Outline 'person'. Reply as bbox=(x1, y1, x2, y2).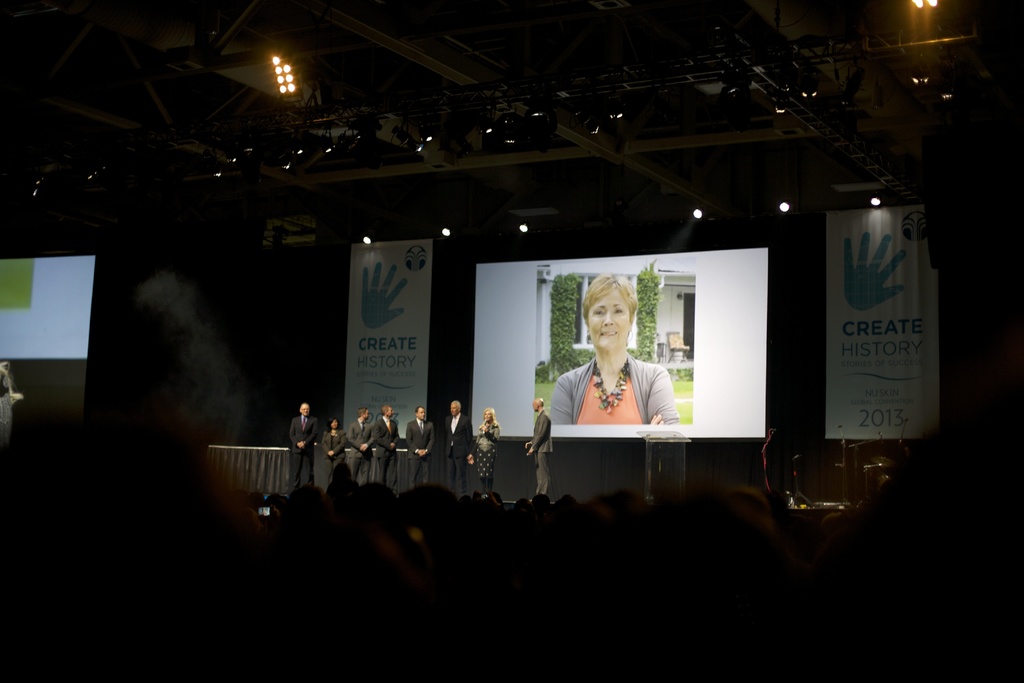
bbox=(373, 399, 404, 492).
